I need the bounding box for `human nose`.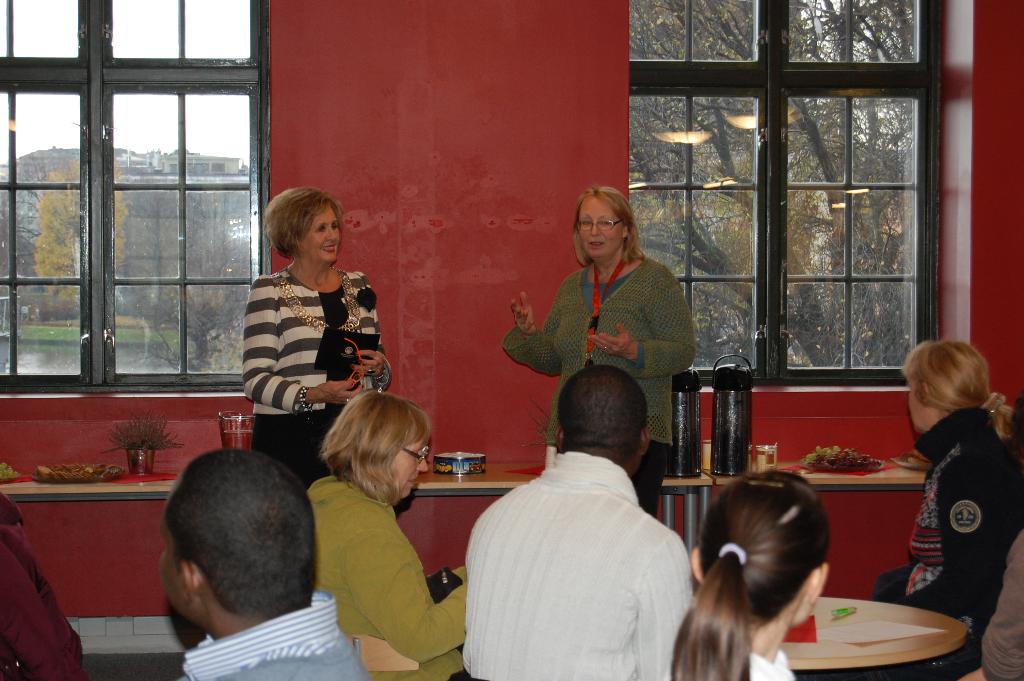
Here it is: [x1=591, y1=219, x2=601, y2=235].
